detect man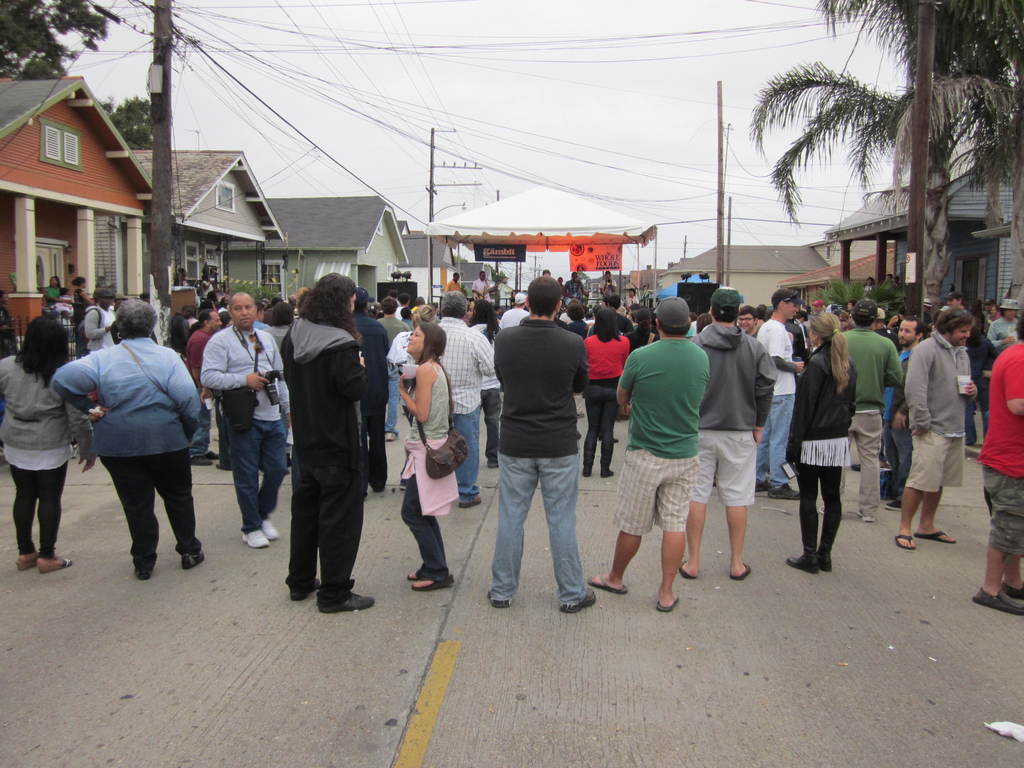
l=947, t=291, r=973, b=317
